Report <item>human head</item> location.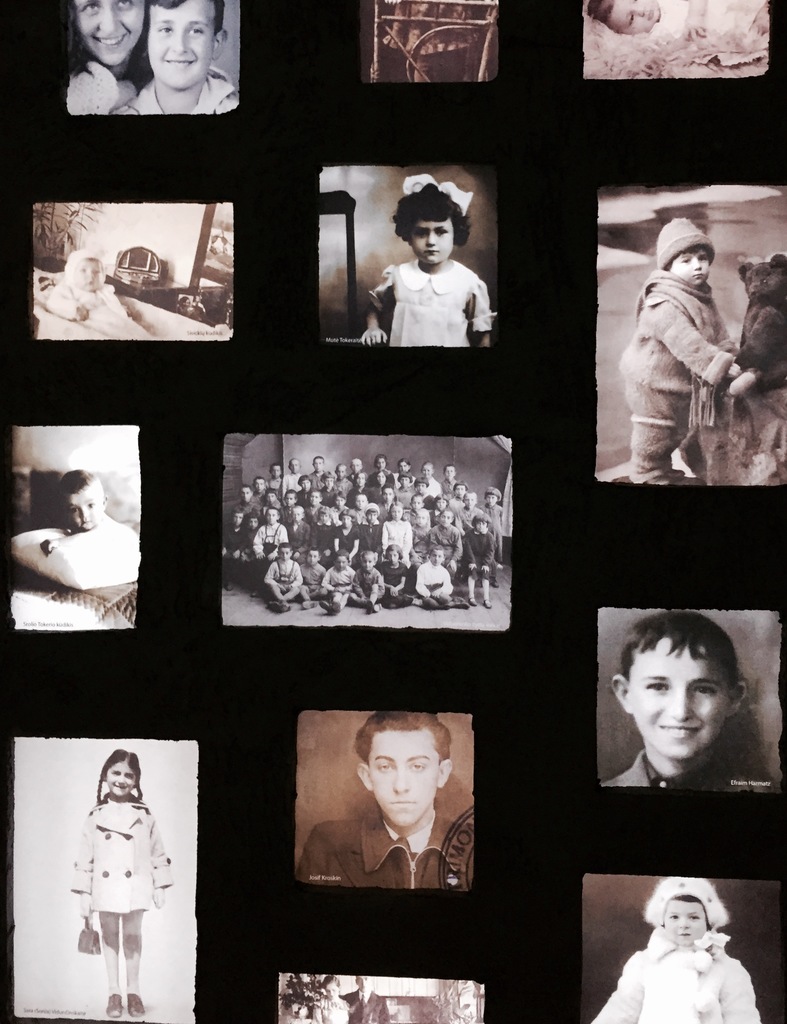
Report: bbox=[349, 470, 366, 493].
